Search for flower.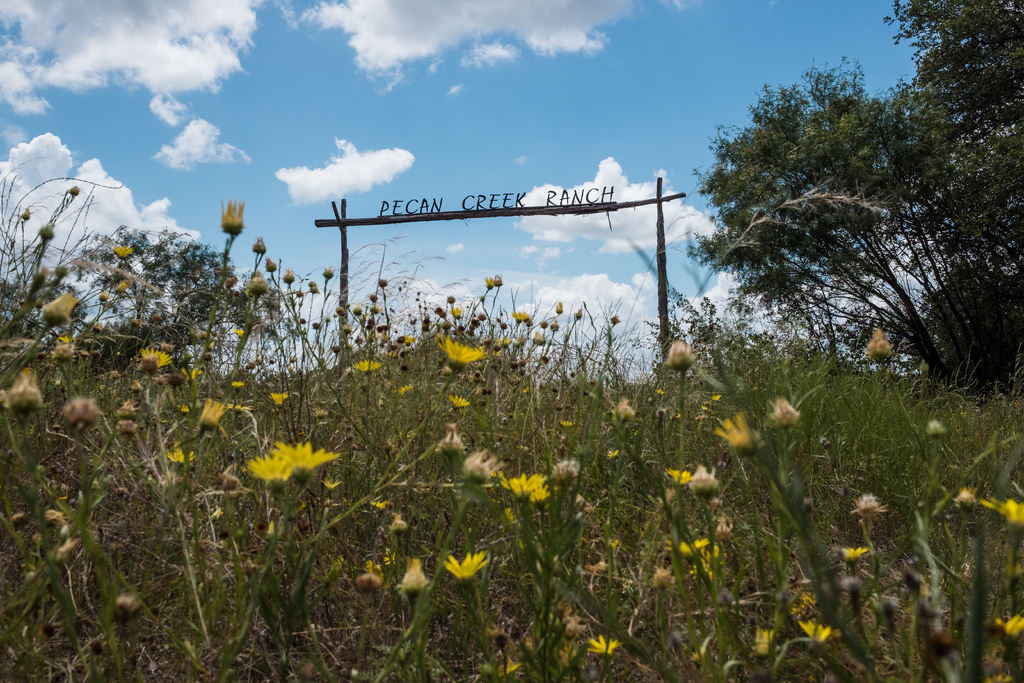
Found at x1=515 y1=311 x2=529 y2=327.
